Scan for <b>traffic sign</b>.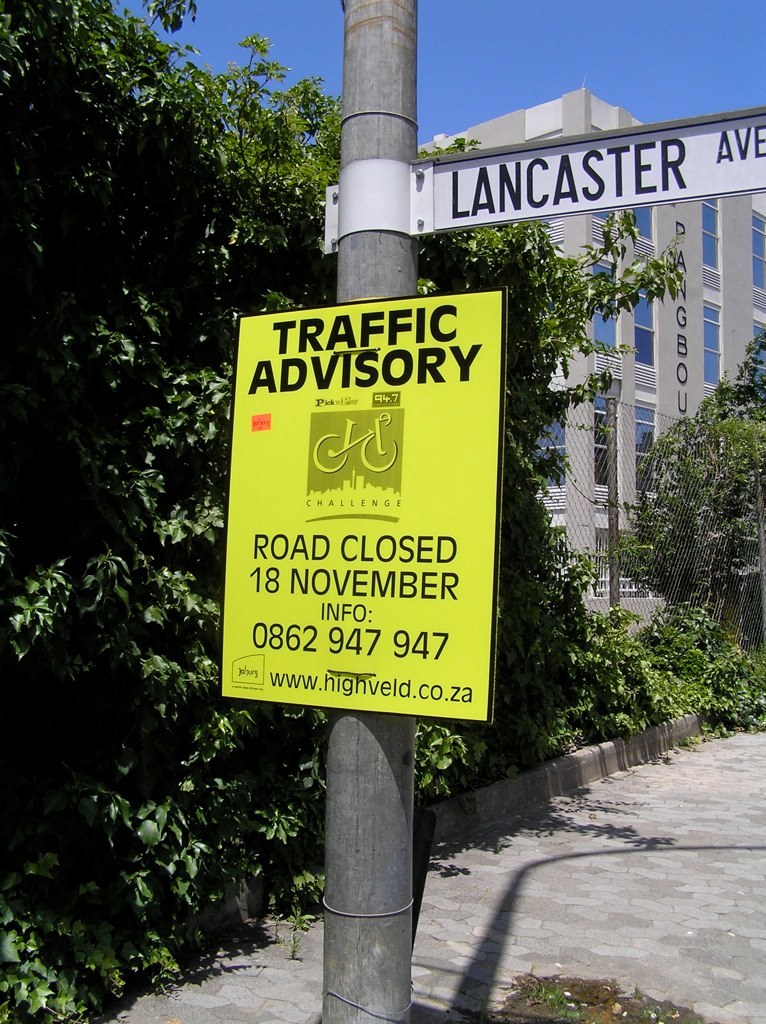
Scan result: x1=218, y1=282, x2=509, y2=724.
